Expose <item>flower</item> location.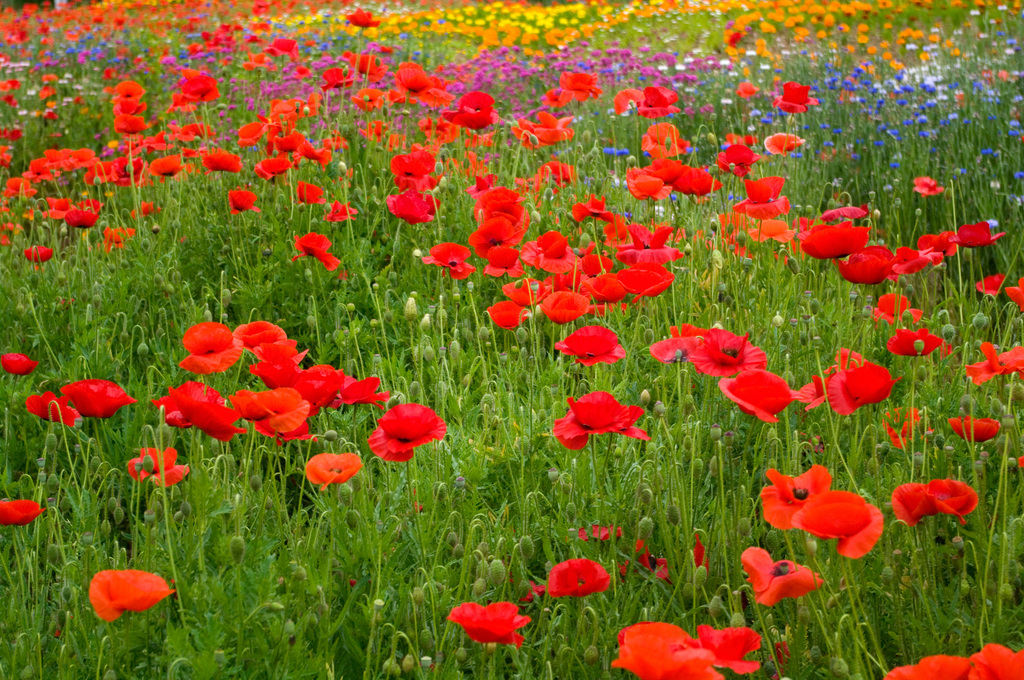
Exposed at box(76, 566, 177, 633).
